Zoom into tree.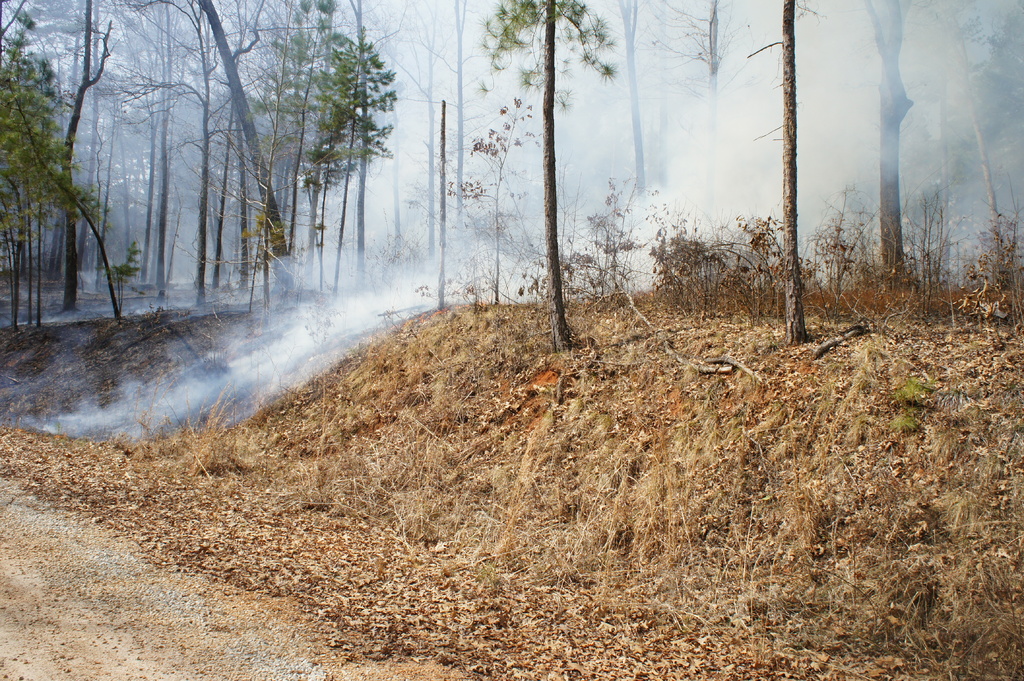
Zoom target: bbox(925, 0, 1023, 320).
